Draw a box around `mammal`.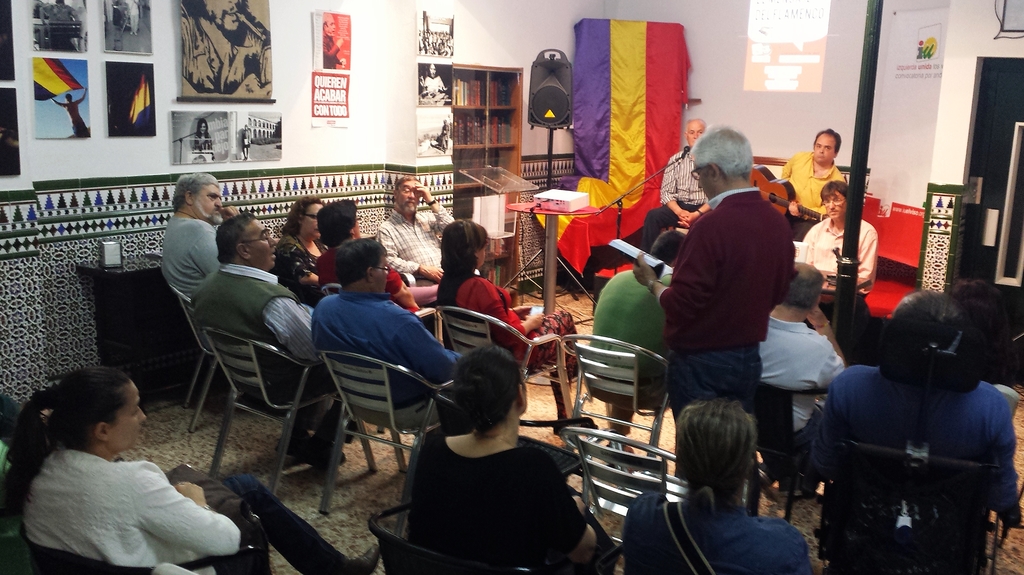
select_region(639, 111, 711, 252).
